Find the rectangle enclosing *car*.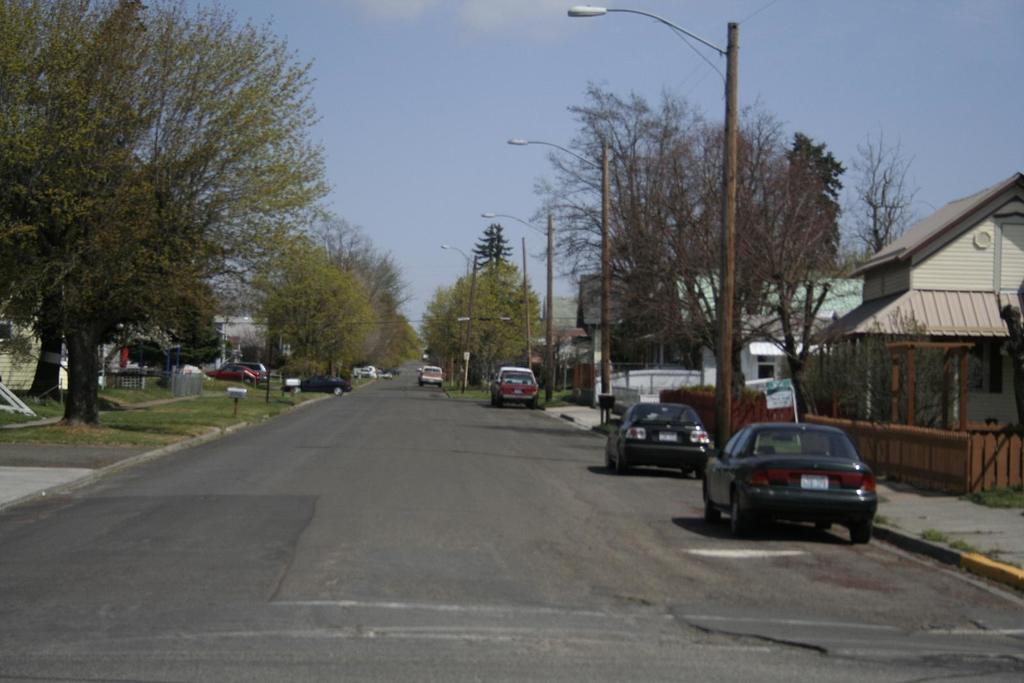
(x1=204, y1=363, x2=259, y2=385).
